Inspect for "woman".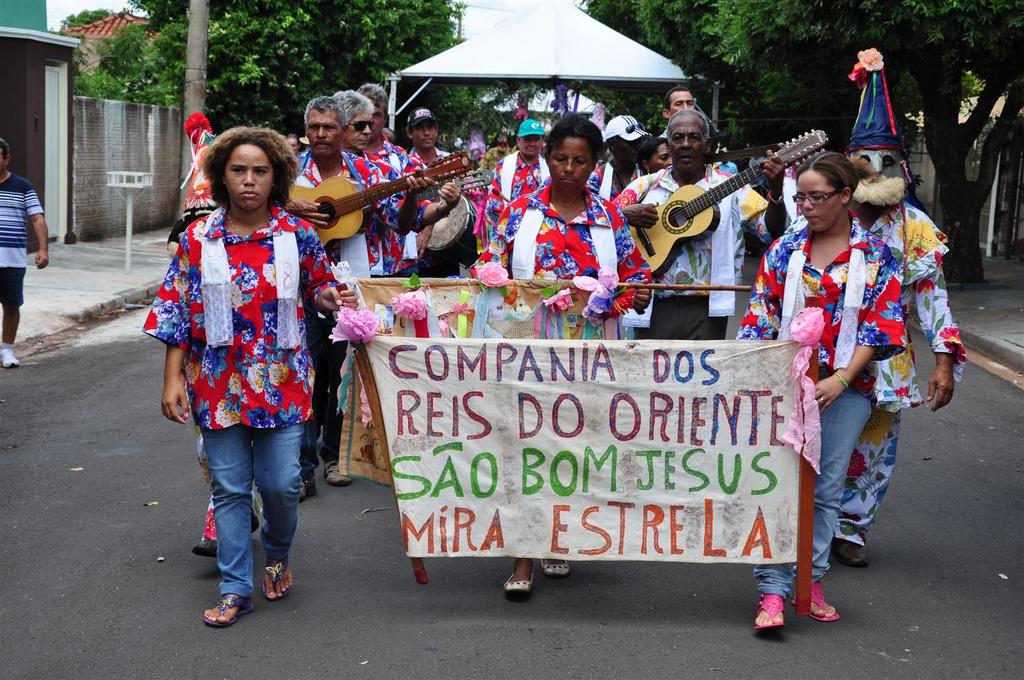
Inspection: 478 117 675 595.
